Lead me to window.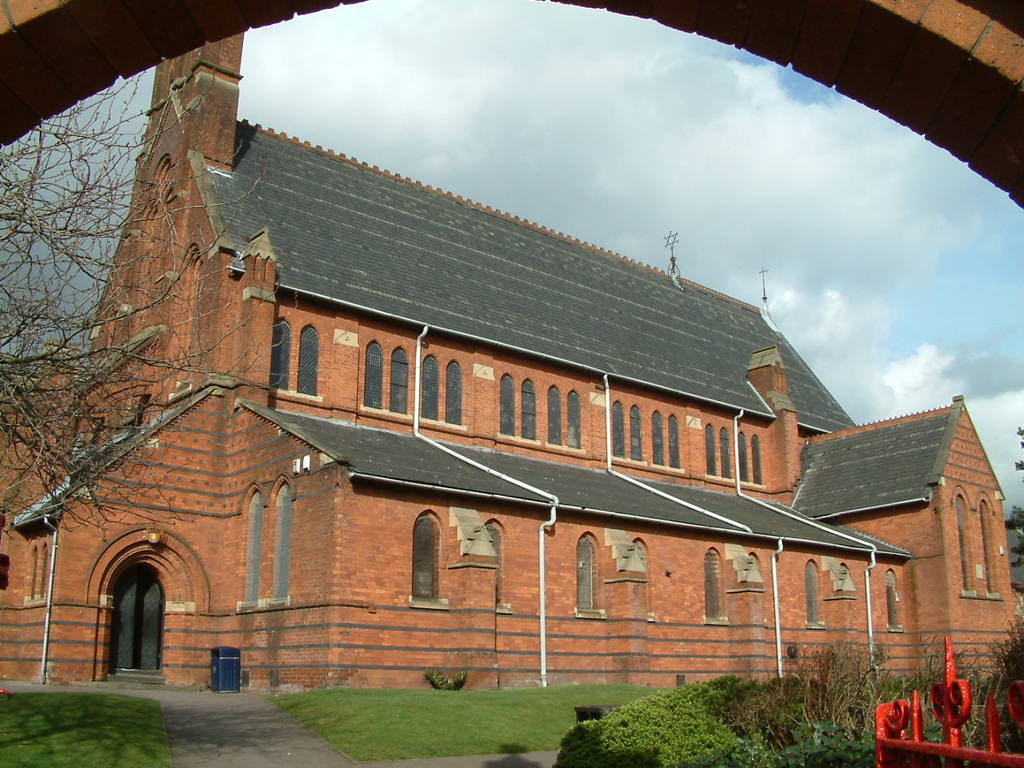
Lead to (left=567, top=386, right=583, bottom=446).
